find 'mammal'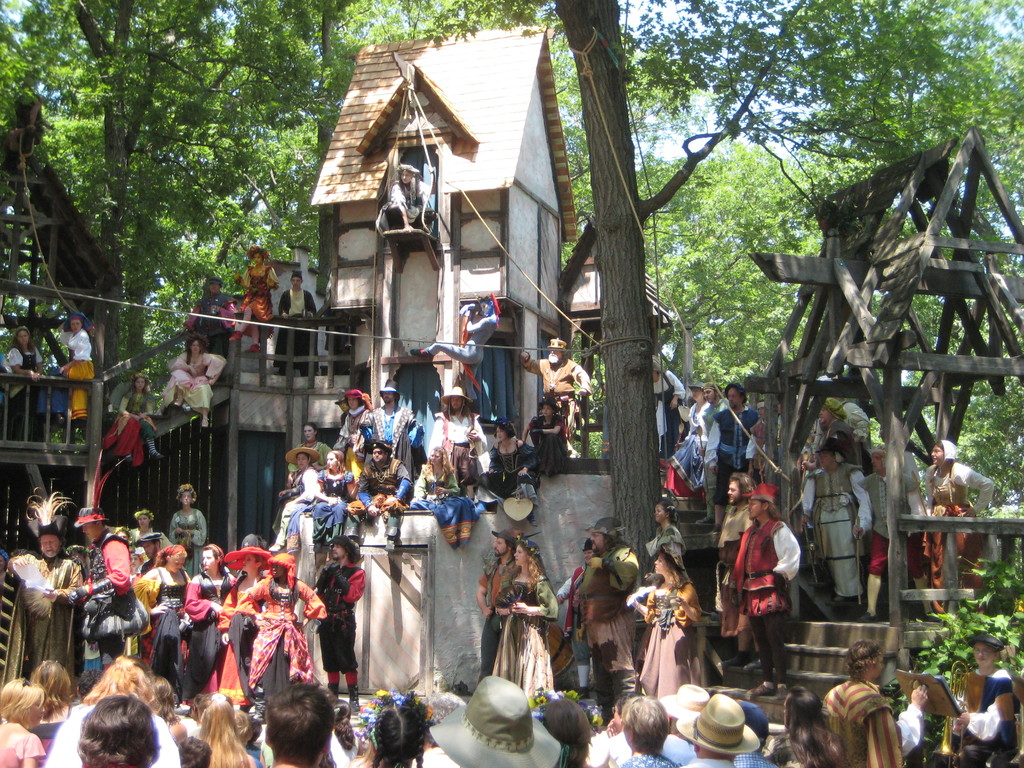
[left=521, top=331, right=592, bottom=431]
